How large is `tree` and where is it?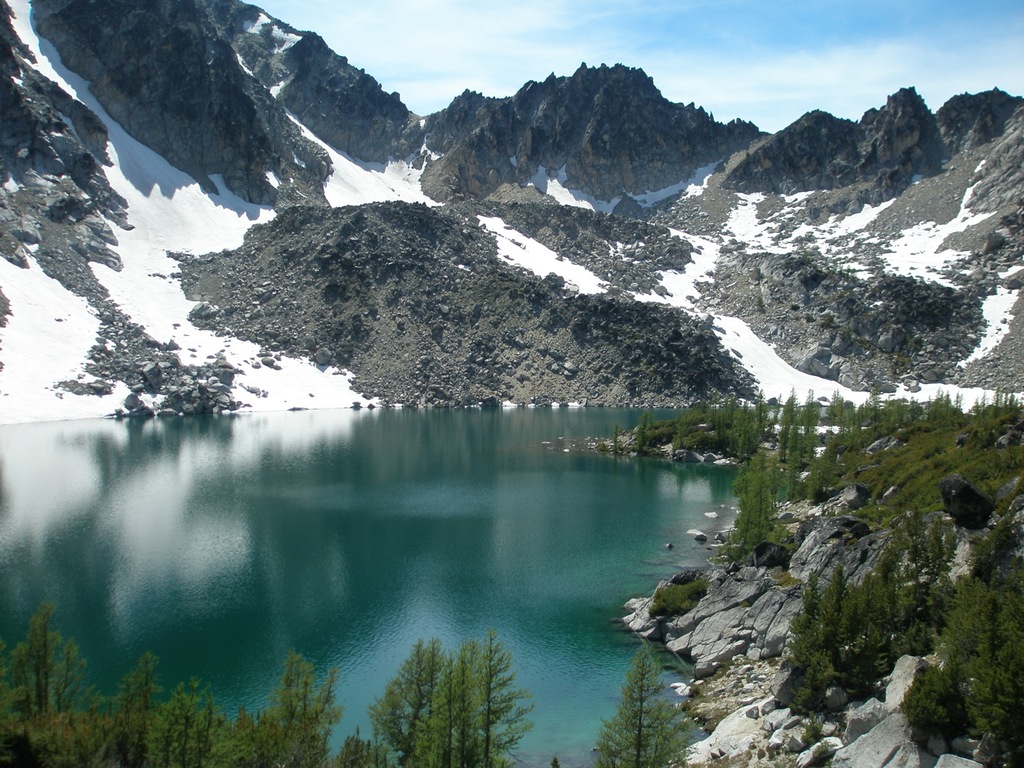
Bounding box: <region>366, 639, 525, 767</region>.
